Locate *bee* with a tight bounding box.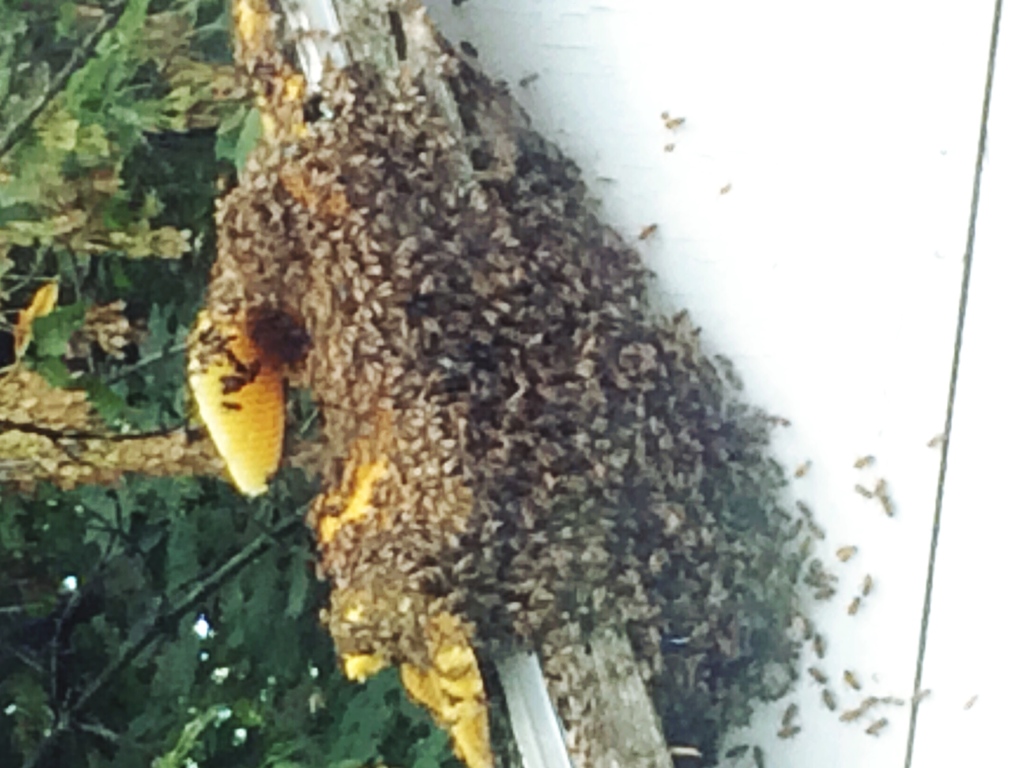
[861,716,891,742].
